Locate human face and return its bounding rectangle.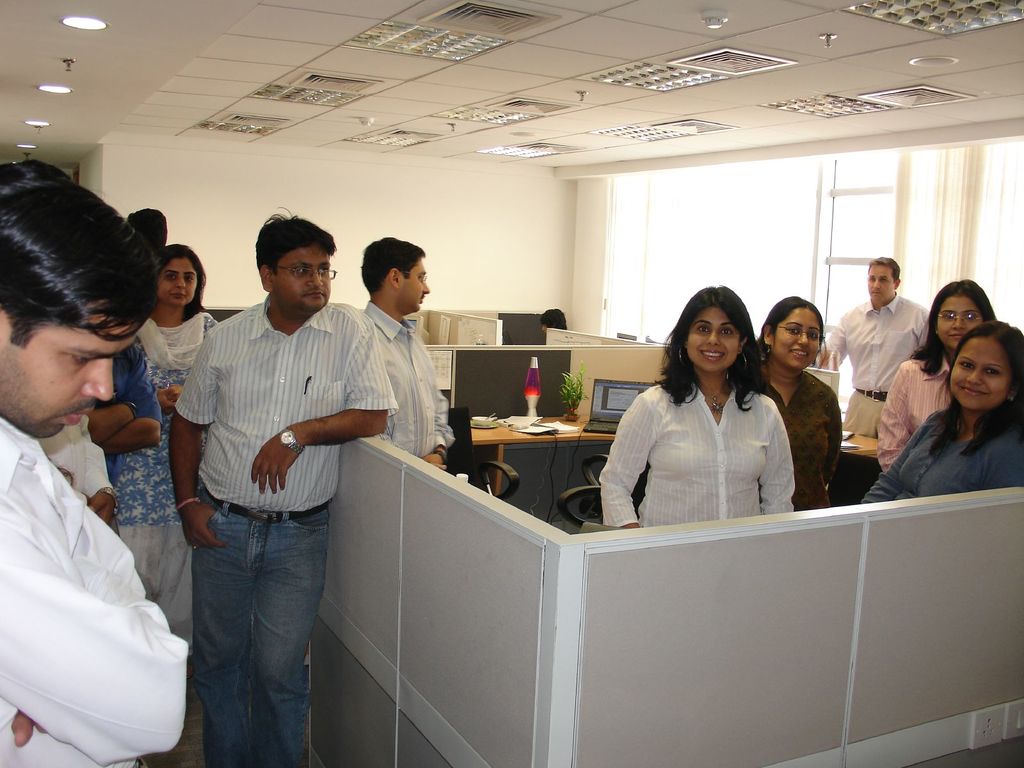
l=397, t=261, r=431, b=314.
